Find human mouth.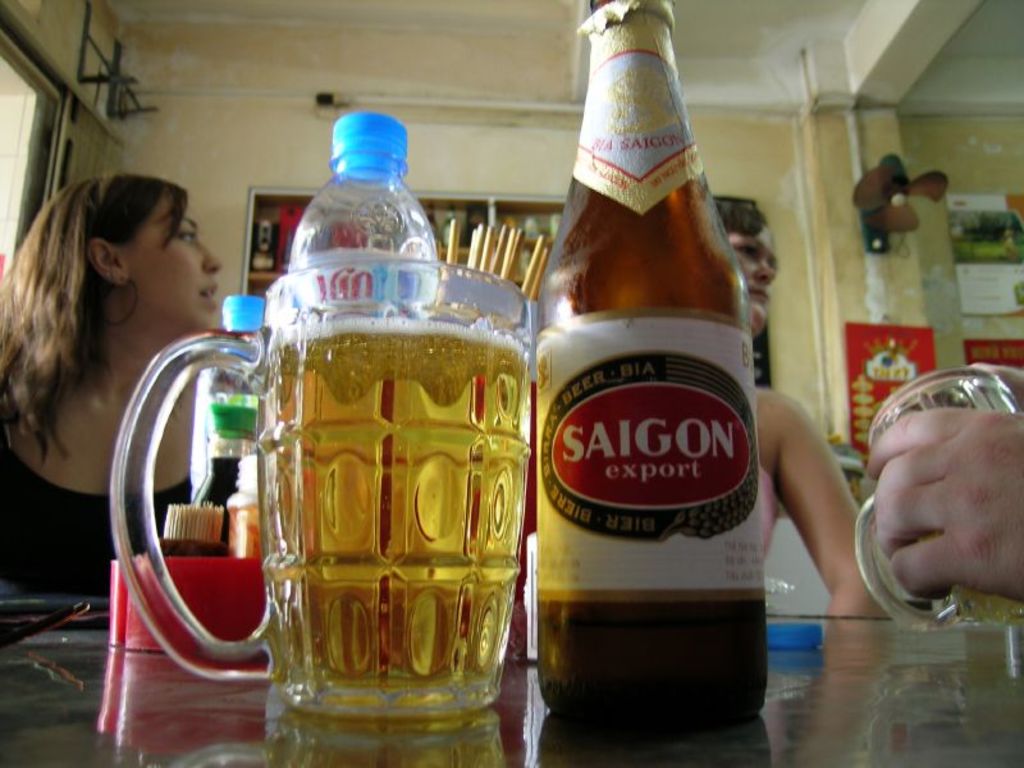
bbox=[200, 283, 214, 301].
